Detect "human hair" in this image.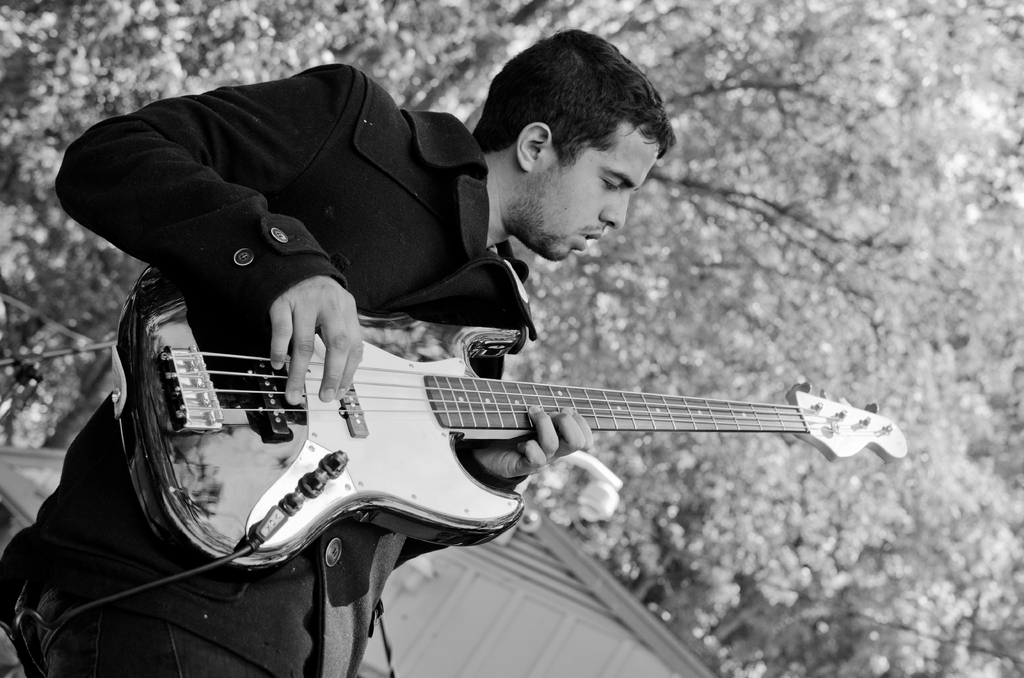
Detection: {"left": 472, "top": 29, "right": 676, "bottom": 160}.
